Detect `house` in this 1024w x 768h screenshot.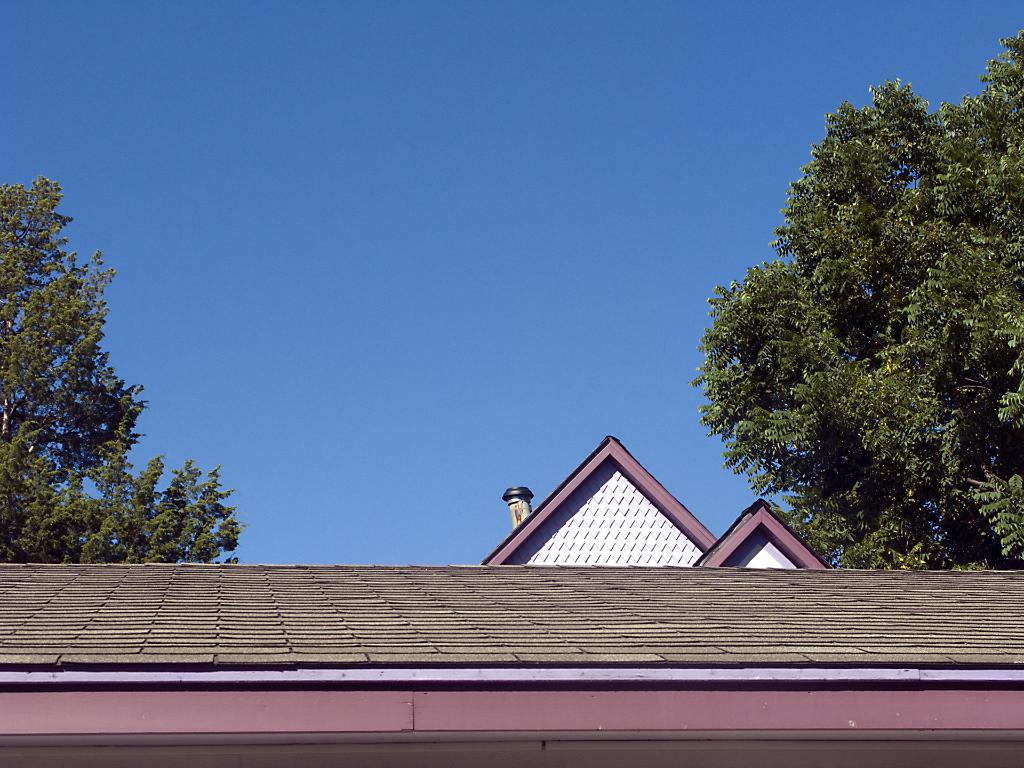
Detection: 1 320 1023 709.
